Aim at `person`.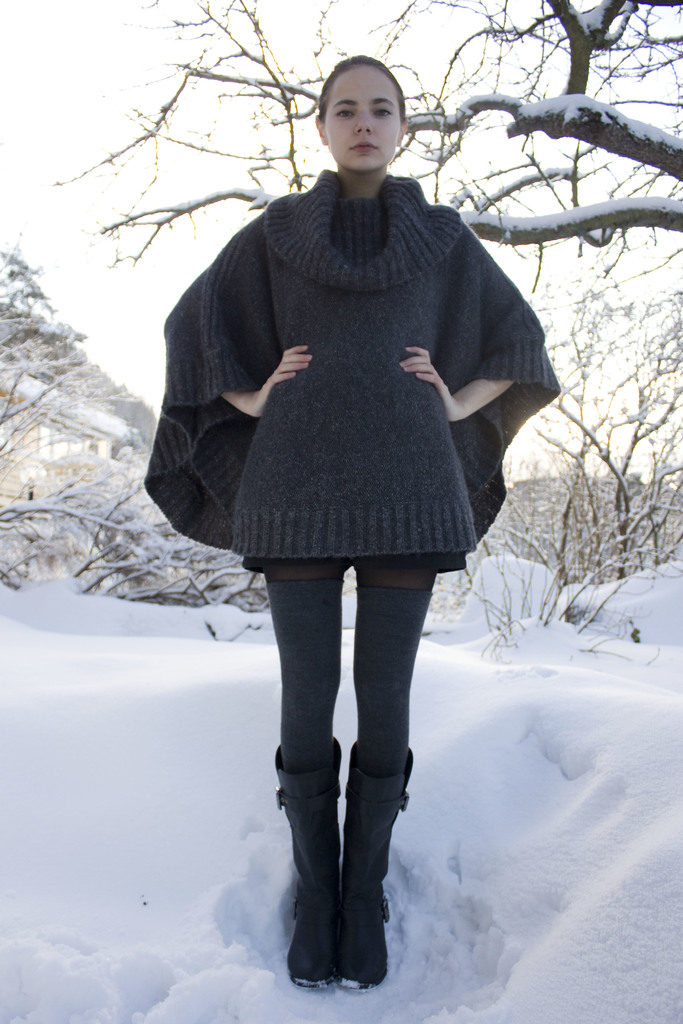
Aimed at region(152, 77, 557, 859).
